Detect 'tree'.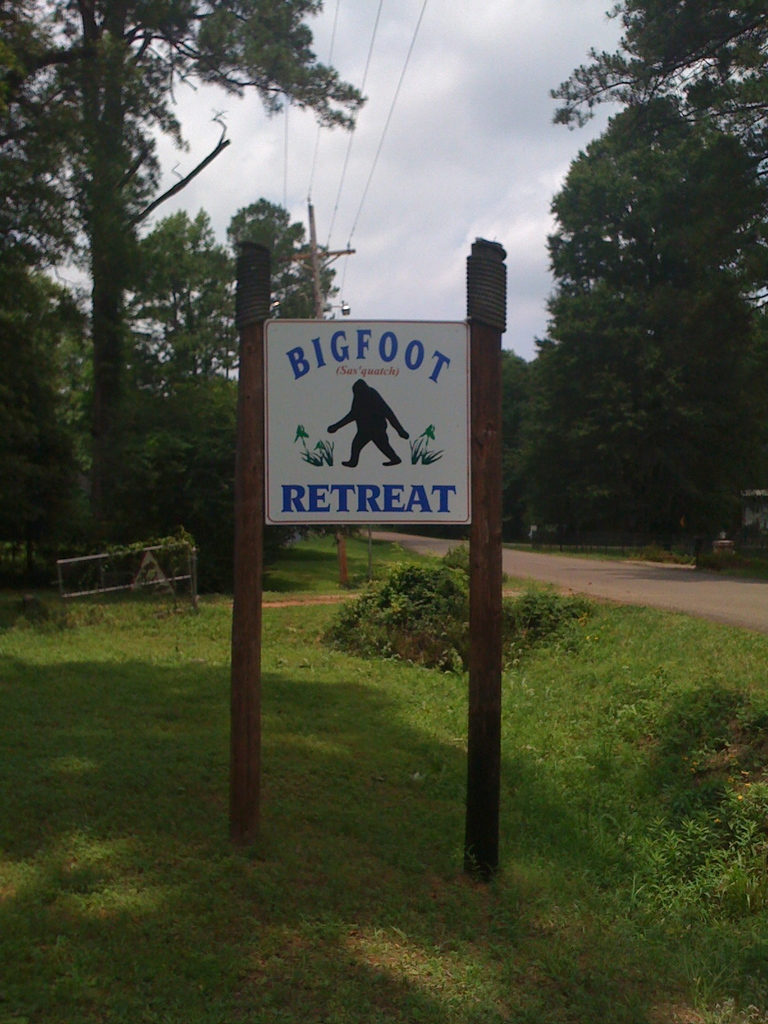
Detected at {"left": 492, "top": 252, "right": 767, "bottom": 541}.
